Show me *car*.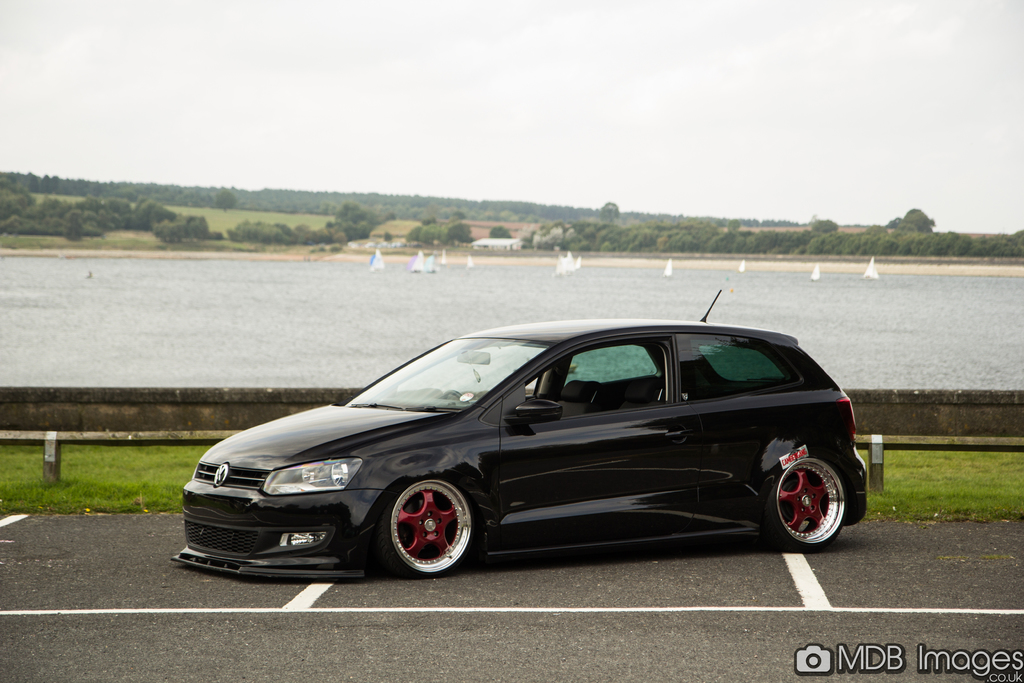
*car* is here: Rect(170, 289, 867, 578).
